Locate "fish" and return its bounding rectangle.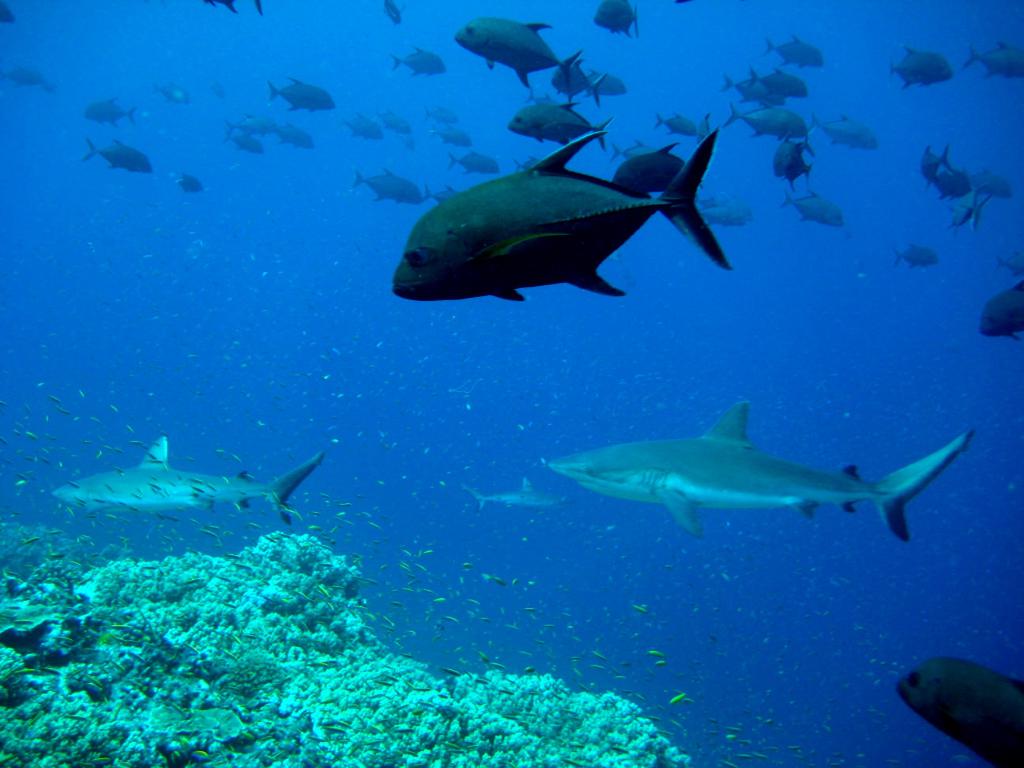
[left=717, top=95, right=812, bottom=131].
